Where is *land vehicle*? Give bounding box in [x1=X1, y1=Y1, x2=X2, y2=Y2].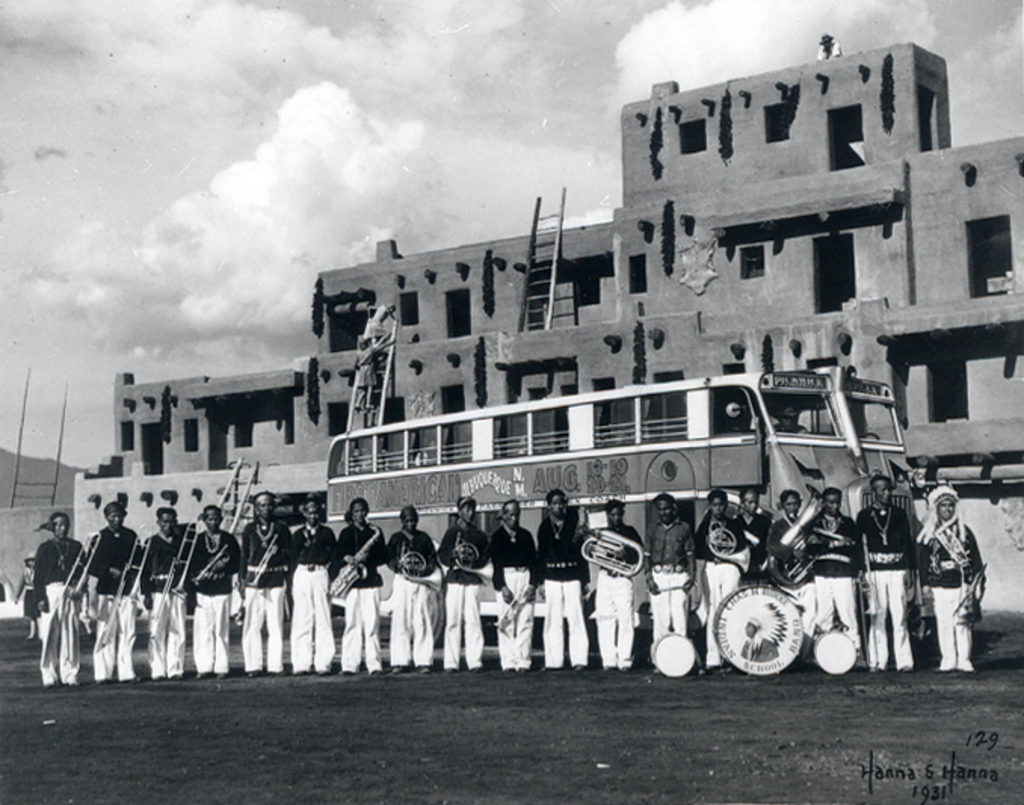
[x1=332, y1=361, x2=930, y2=683].
